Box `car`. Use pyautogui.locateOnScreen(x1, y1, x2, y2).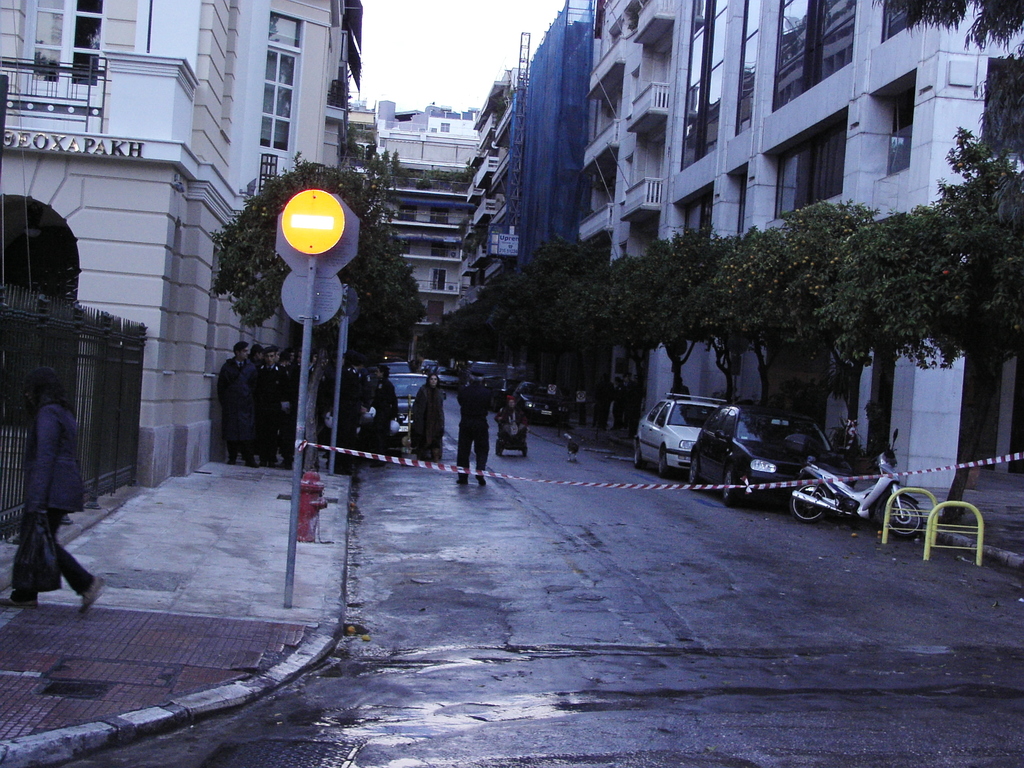
pyautogui.locateOnScreen(640, 390, 733, 478).
